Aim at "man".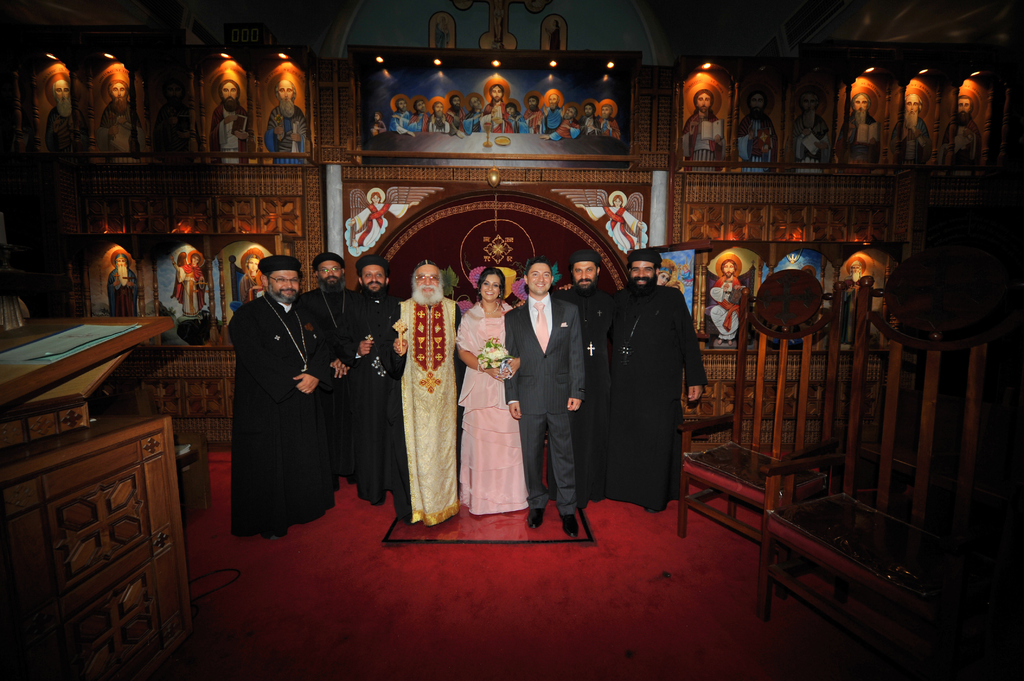
Aimed at region(844, 261, 866, 307).
